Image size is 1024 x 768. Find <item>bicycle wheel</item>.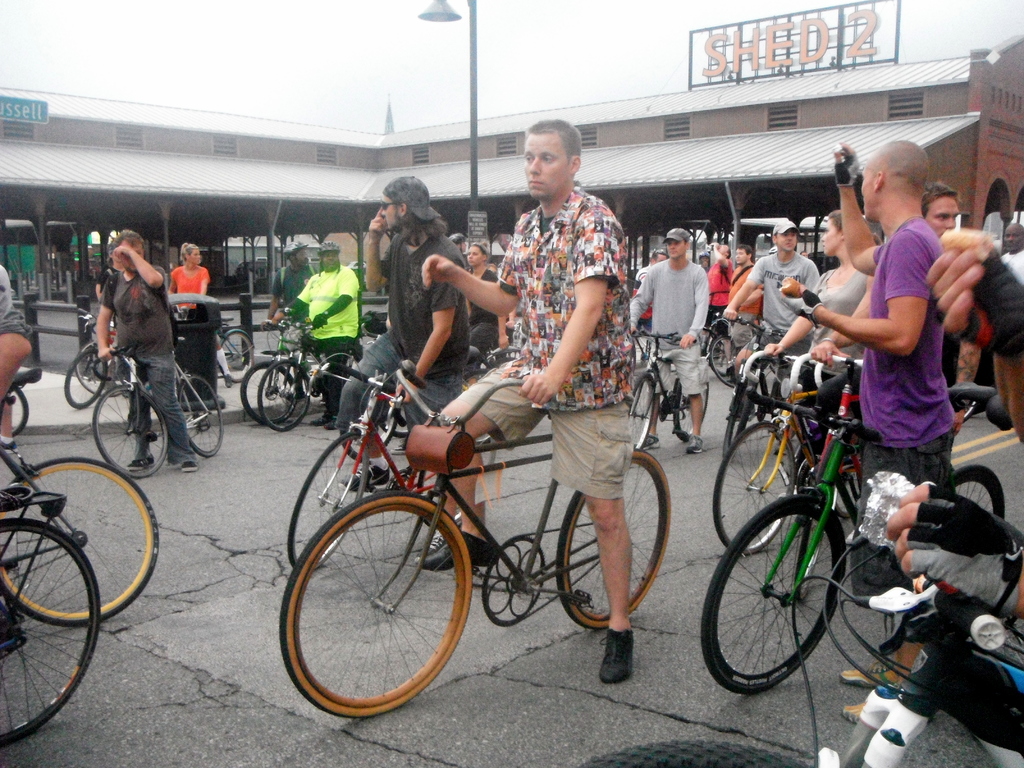
box(289, 428, 372, 574).
